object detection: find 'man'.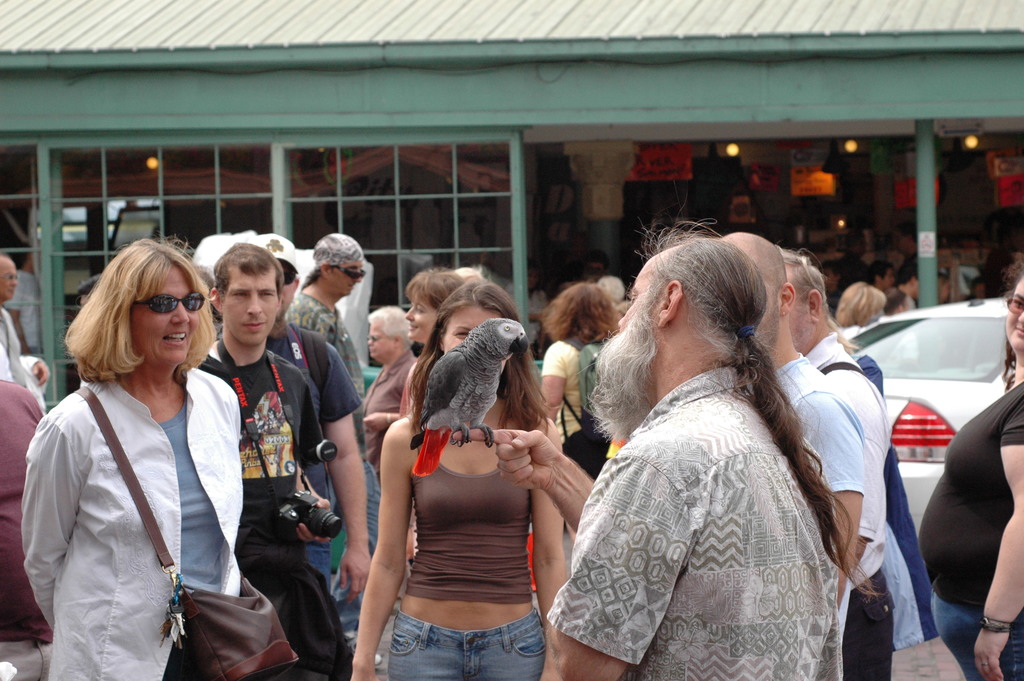
722:233:898:680.
